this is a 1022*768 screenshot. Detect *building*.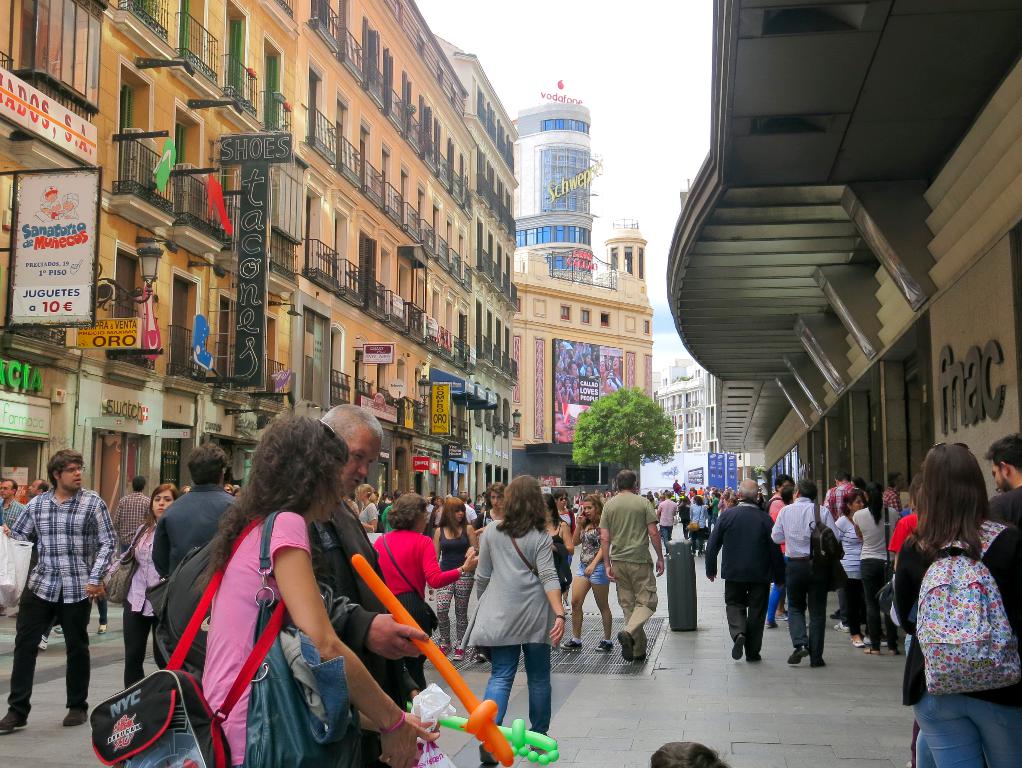
locate(513, 88, 649, 516).
